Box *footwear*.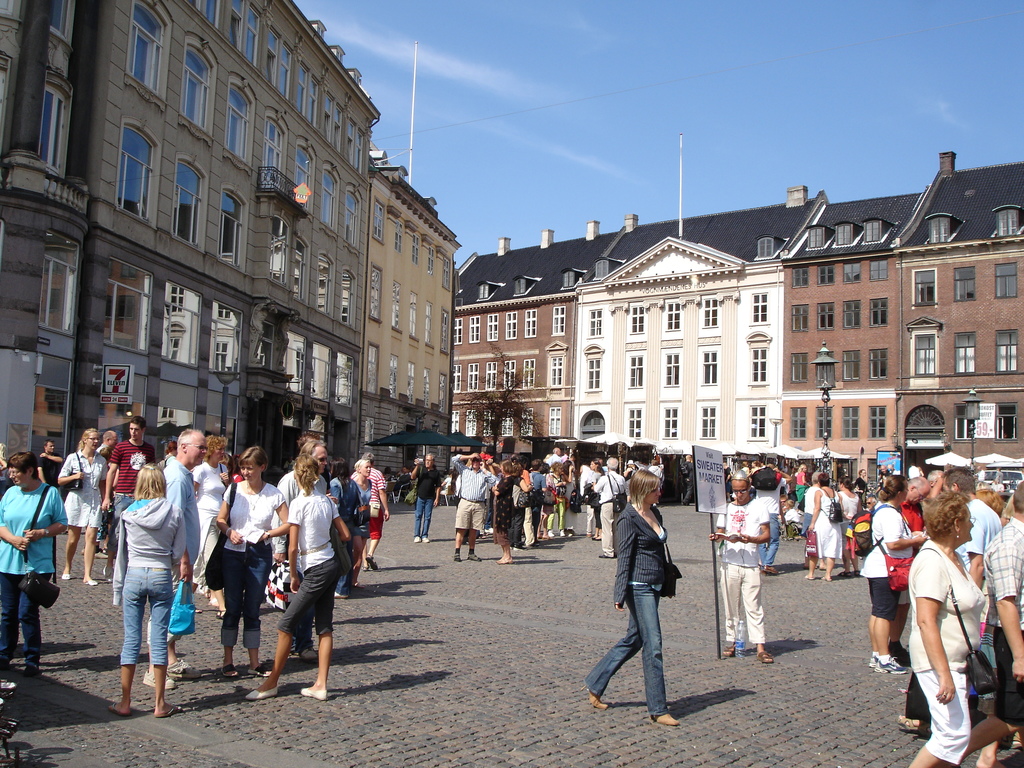
detection(243, 683, 280, 701).
